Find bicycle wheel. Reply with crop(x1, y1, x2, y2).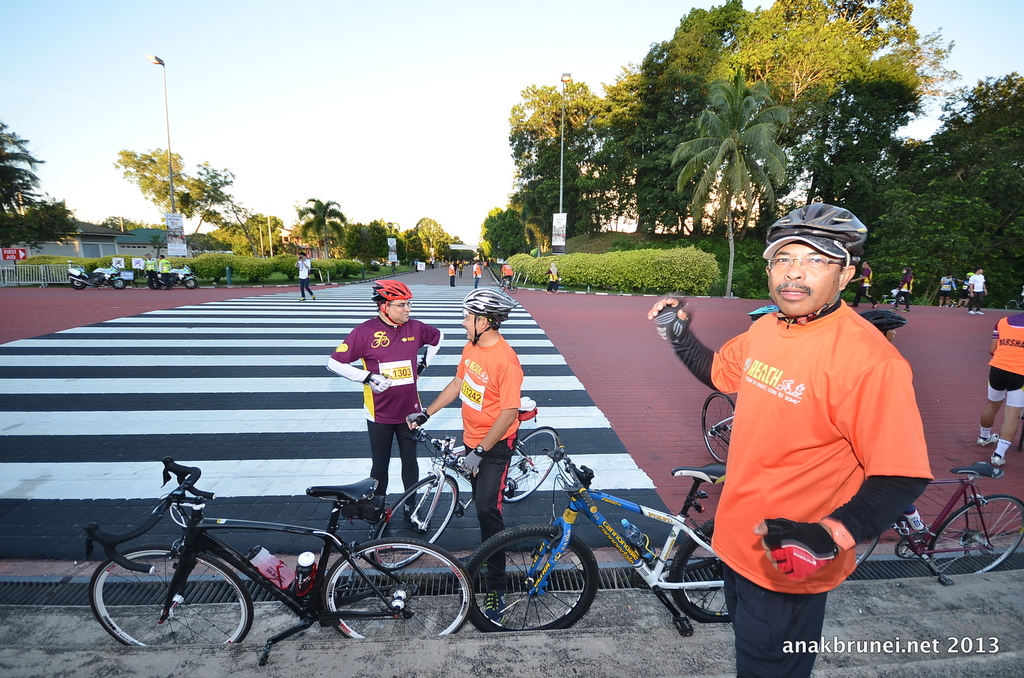
crop(854, 526, 881, 584).
